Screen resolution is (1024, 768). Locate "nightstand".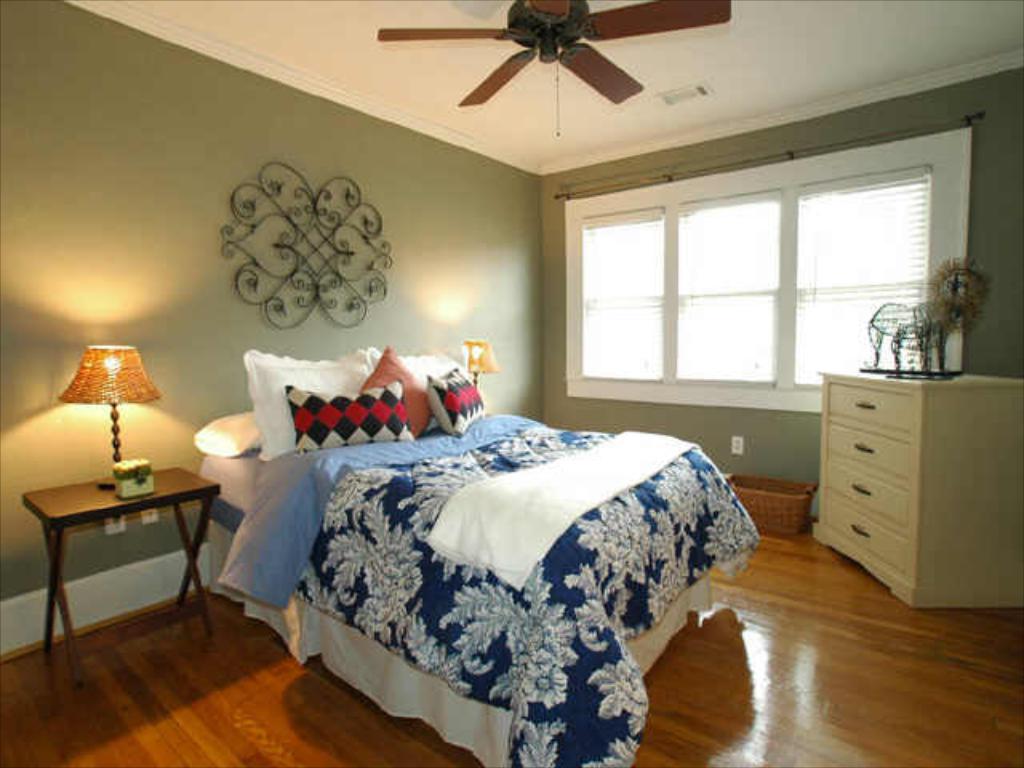
x1=803 y1=357 x2=1022 y2=610.
